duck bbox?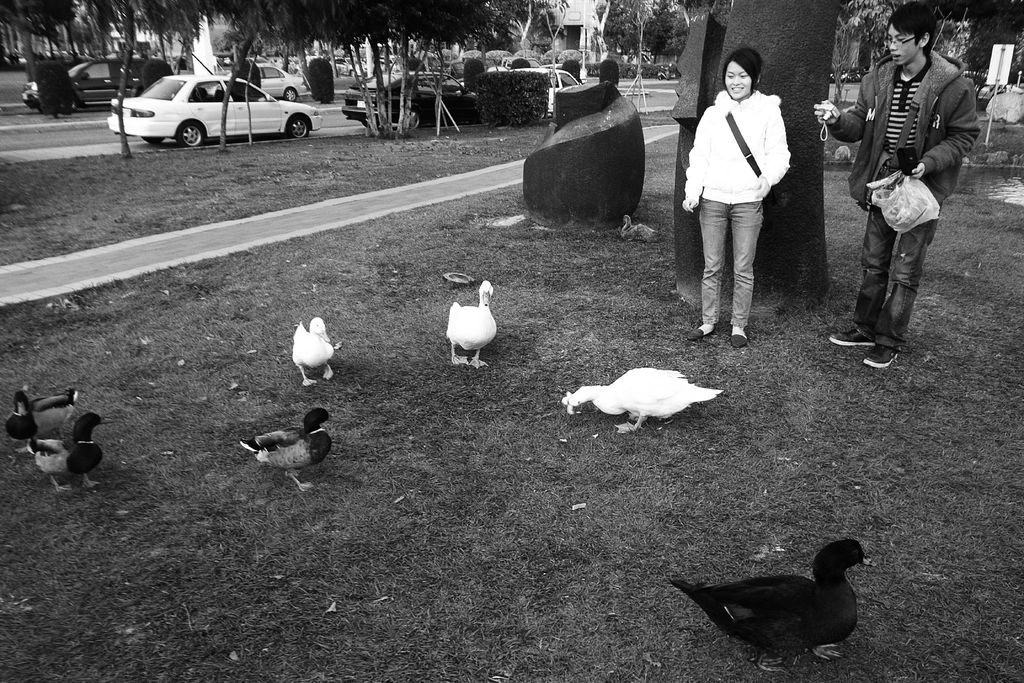
4, 407, 108, 502
